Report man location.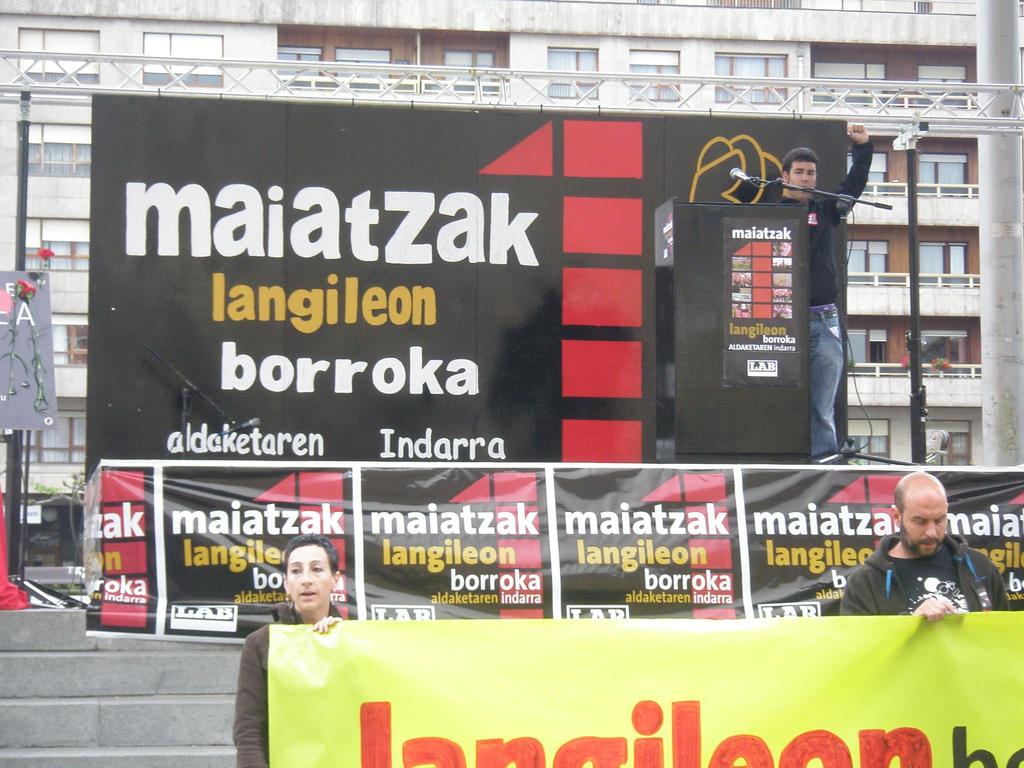
Report: crop(756, 125, 877, 472).
